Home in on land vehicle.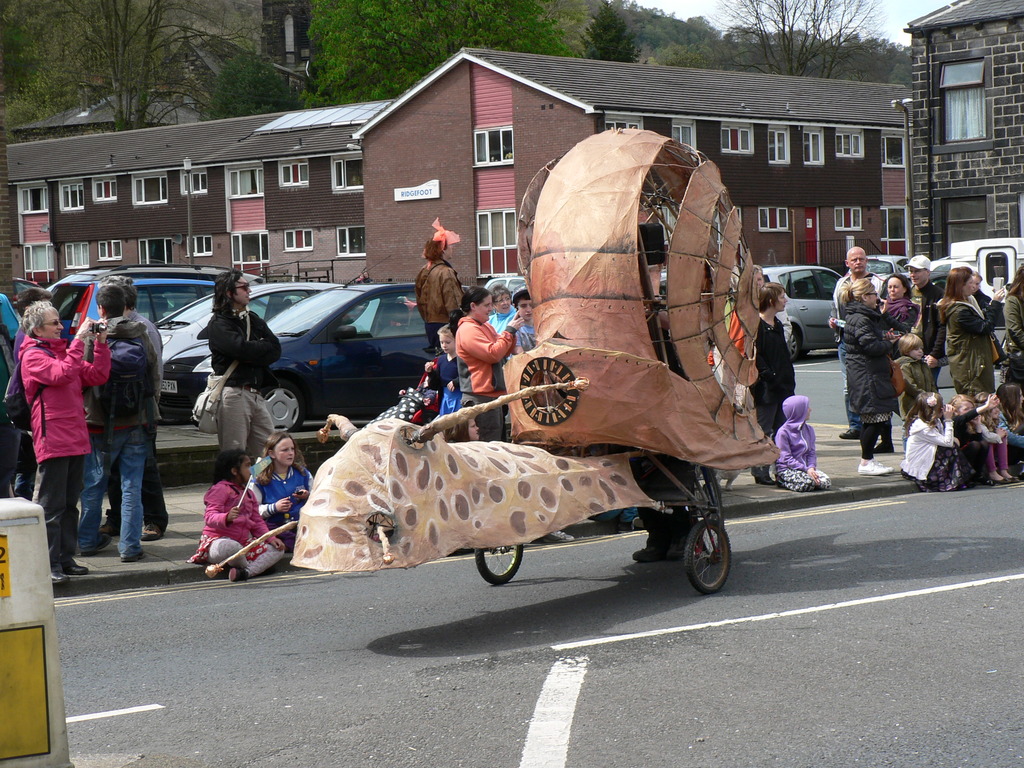
Homed in at bbox=[13, 277, 42, 298].
